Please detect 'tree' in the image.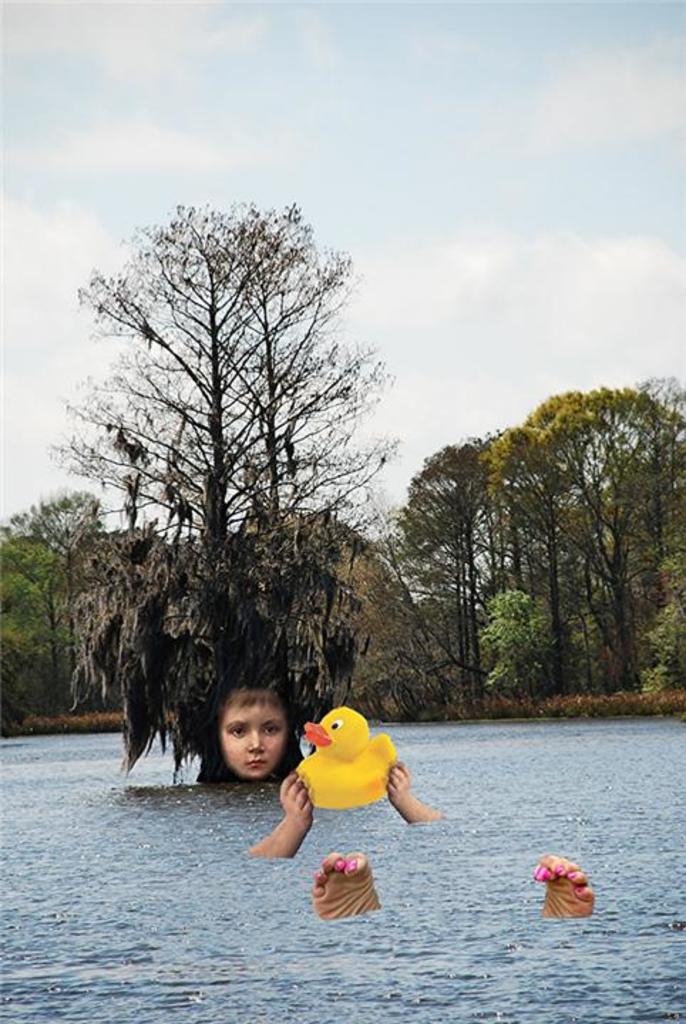
{"x1": 47, "y1": 191, "x2": 413, "y2": 789}.
